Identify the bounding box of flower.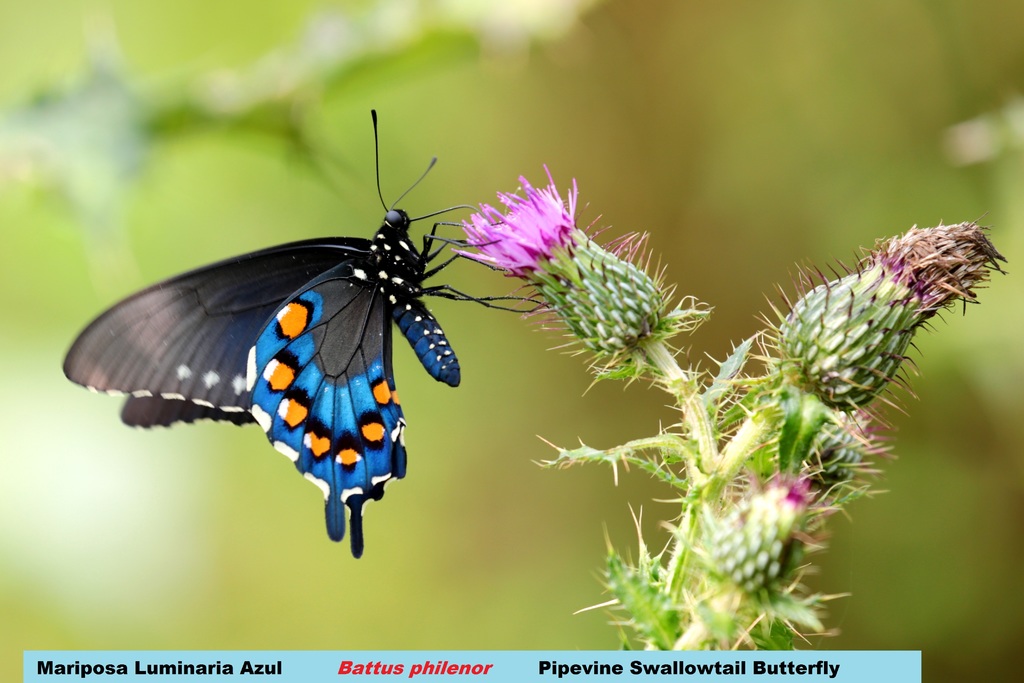
<box>748,200,995,507</box>.
